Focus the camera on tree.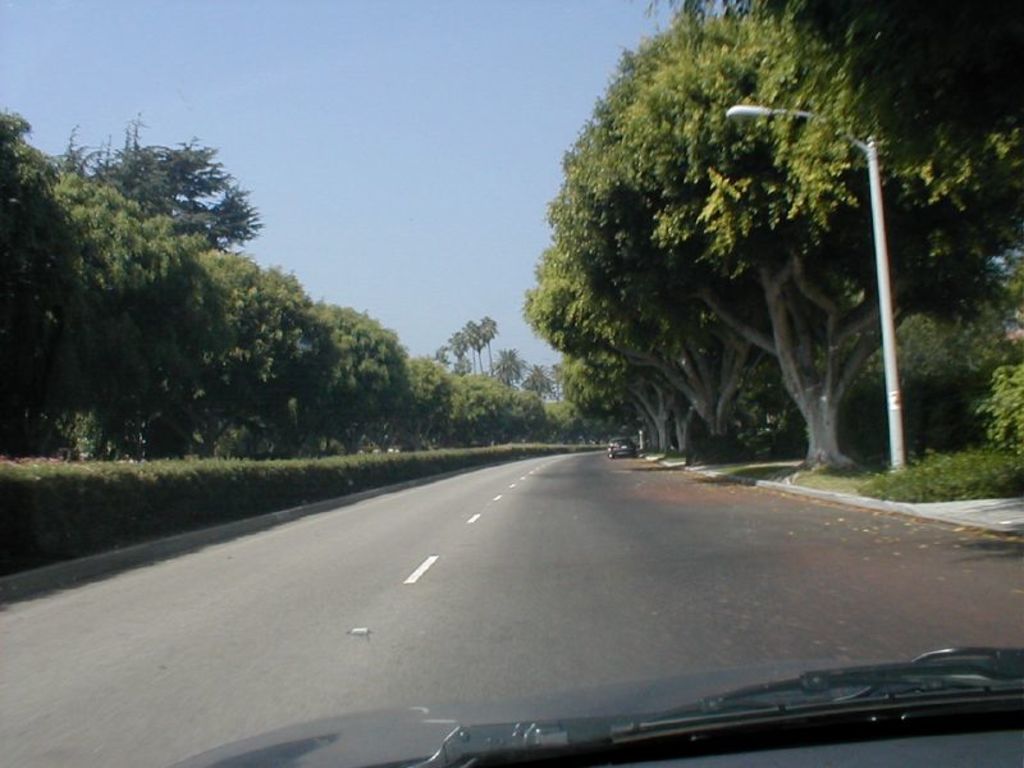
Focus region: x1=575 y1=15 x2=842 y2=448.
